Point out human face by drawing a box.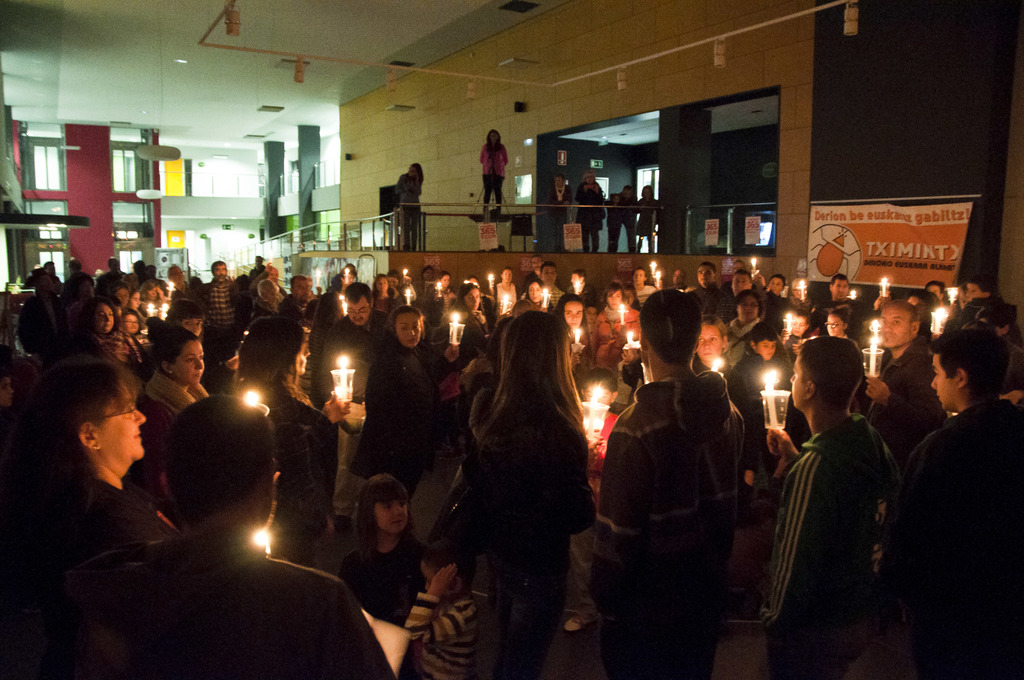
bbox=(562, 298, 583, 326).
